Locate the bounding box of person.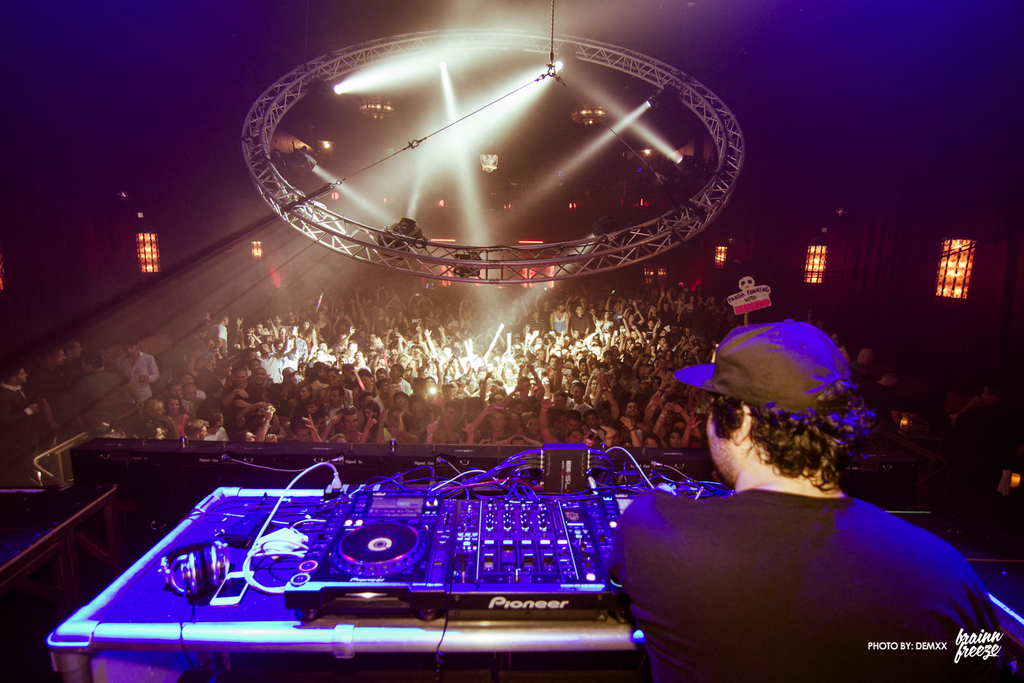
Bounding box: <box>211,312,231,353</box>.
